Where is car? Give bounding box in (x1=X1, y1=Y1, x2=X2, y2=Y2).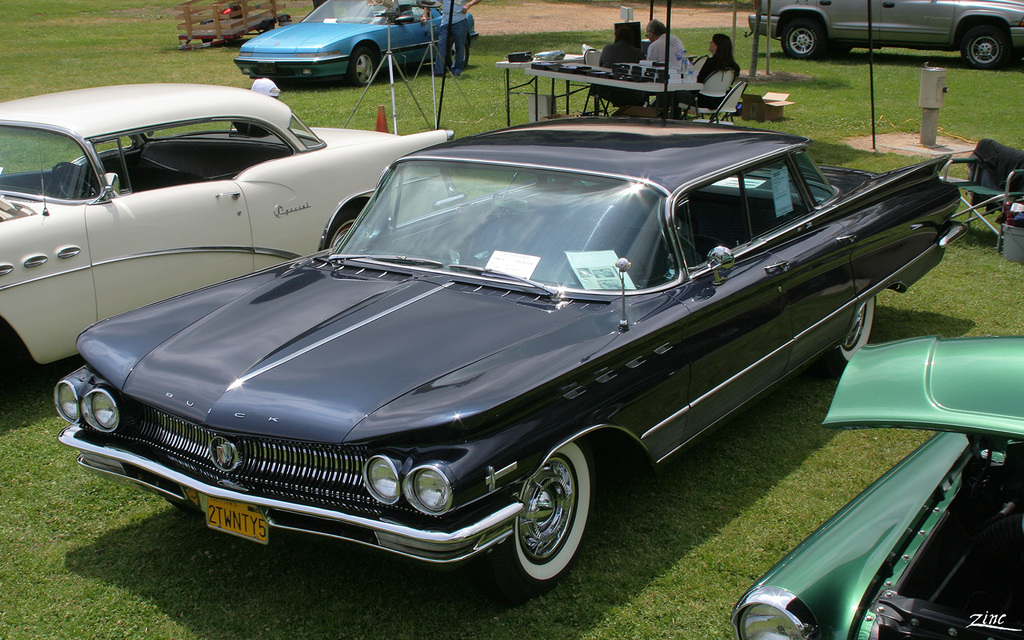
(x1=51, y1=111, x2=966, y2=593).
